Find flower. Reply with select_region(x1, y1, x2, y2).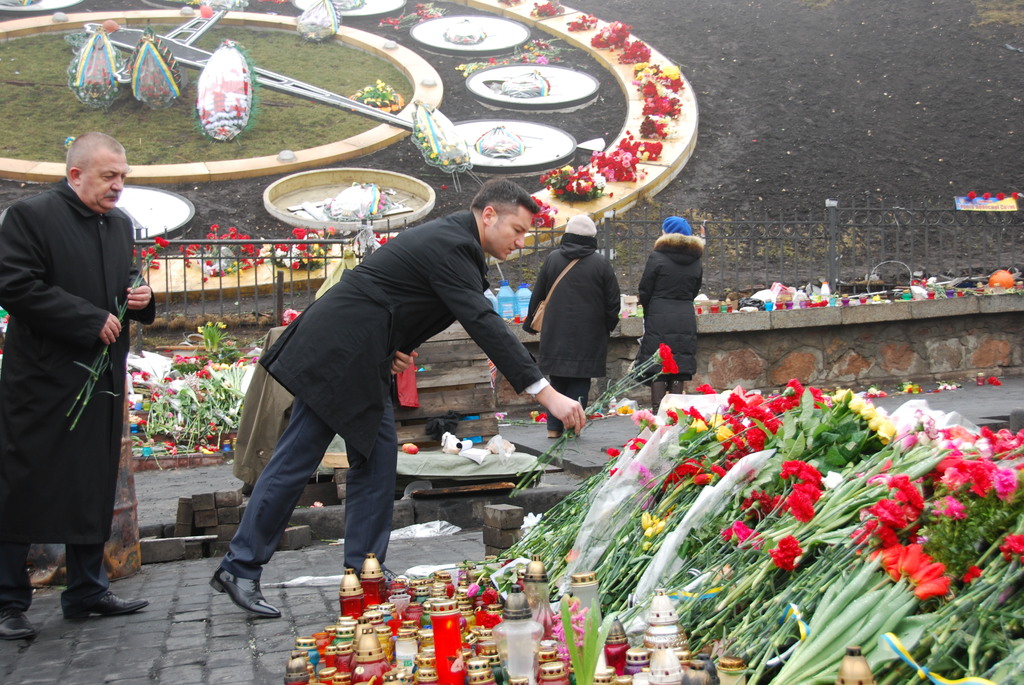
select_region(522, 510, 540, 534).
